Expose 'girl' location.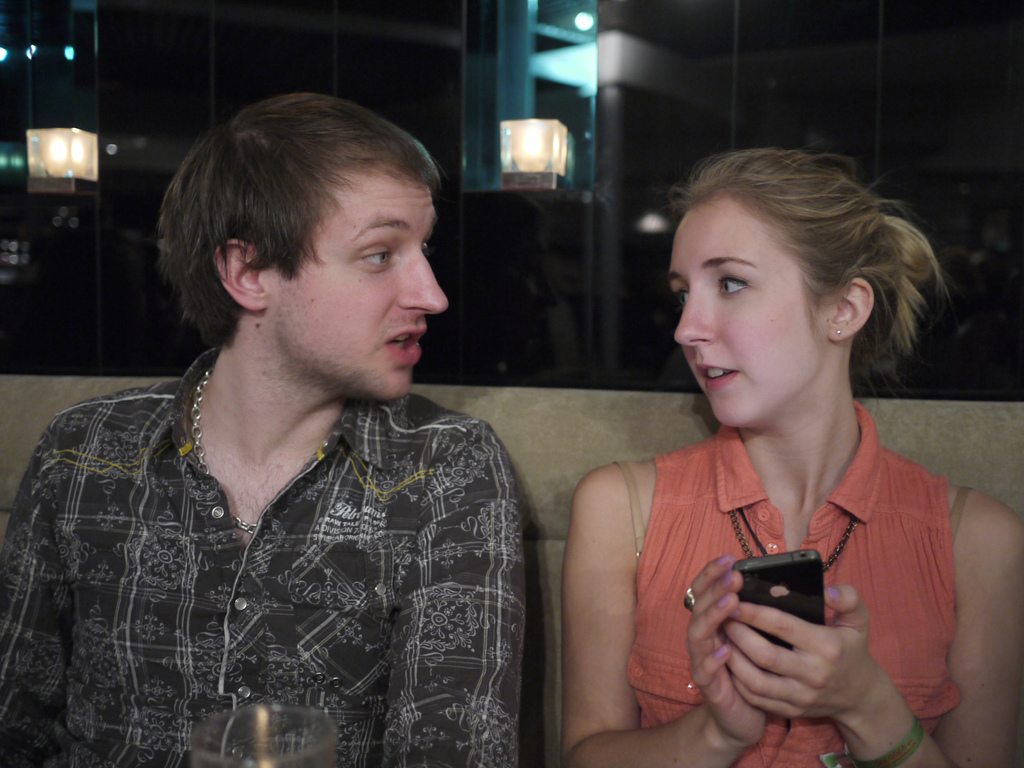
Exposed at l=561, t=150, r=1023, b=767.
